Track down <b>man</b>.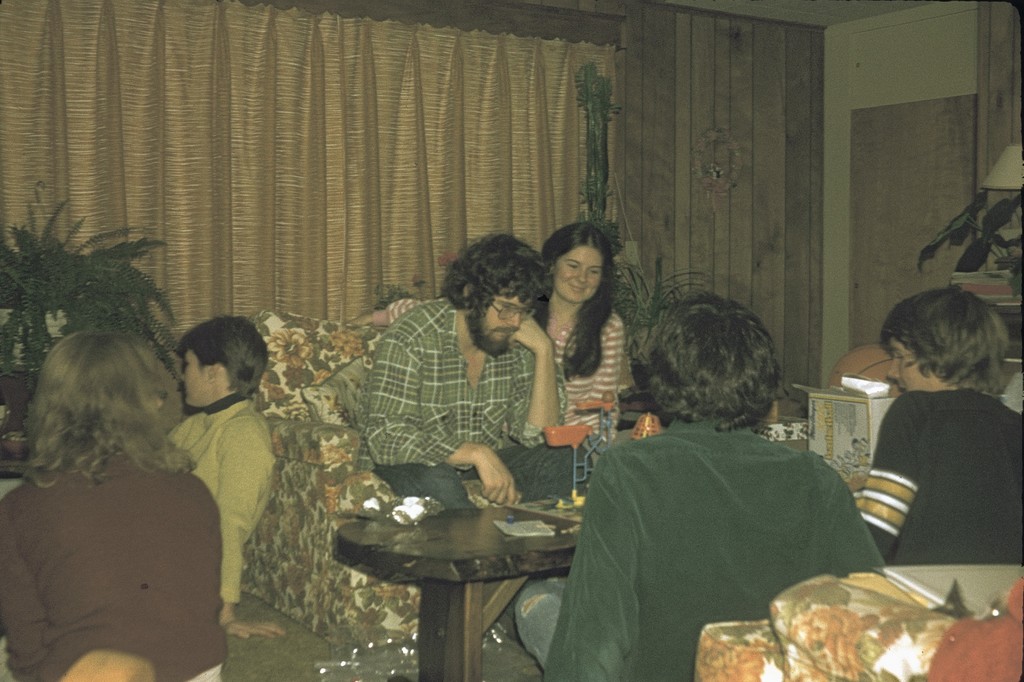
Tracked to (left=514, top=287, right=888, bottom=681).
